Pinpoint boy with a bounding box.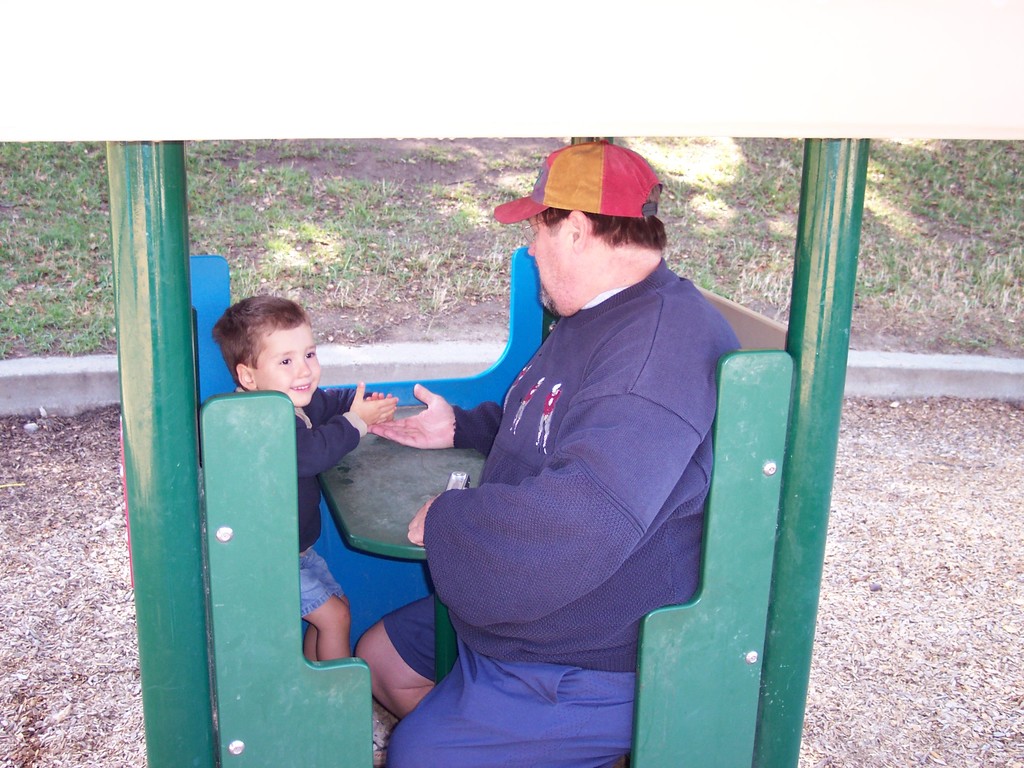
173,281,407,733.
